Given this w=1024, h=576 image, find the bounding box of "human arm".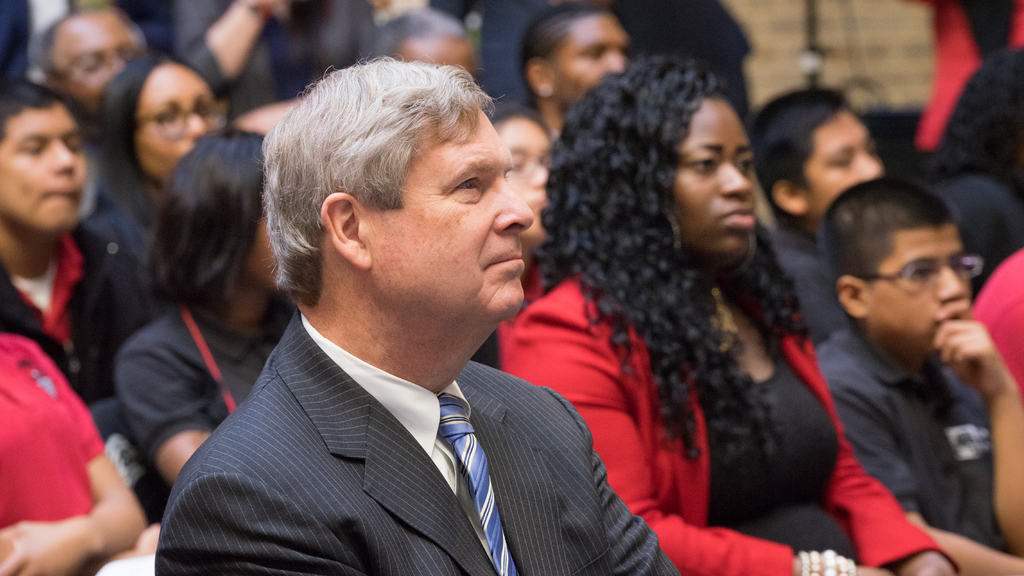
bbox=[496, 319, 901, 575].
